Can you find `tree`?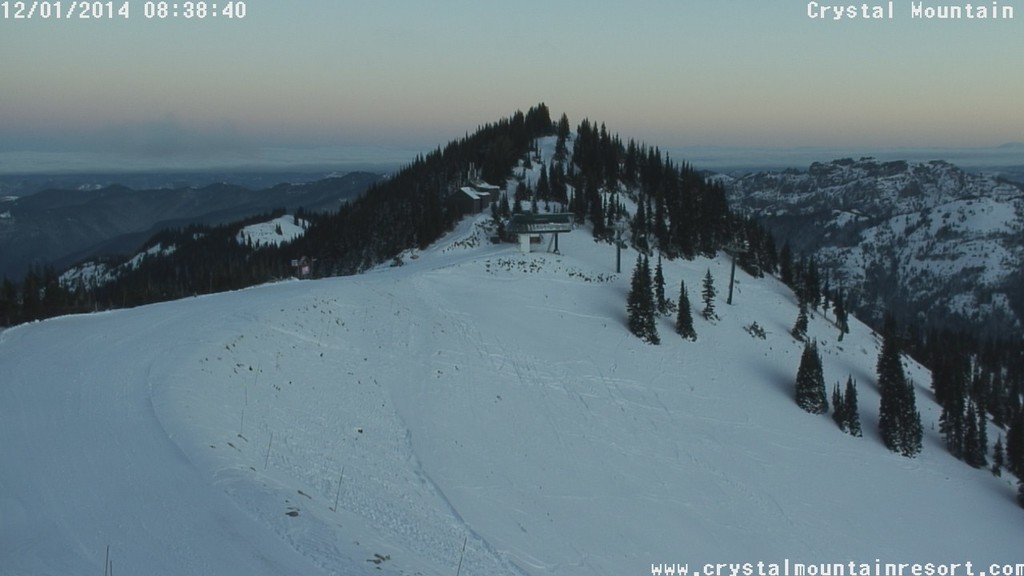
Yes, bounding box: [626,236,675,349].
